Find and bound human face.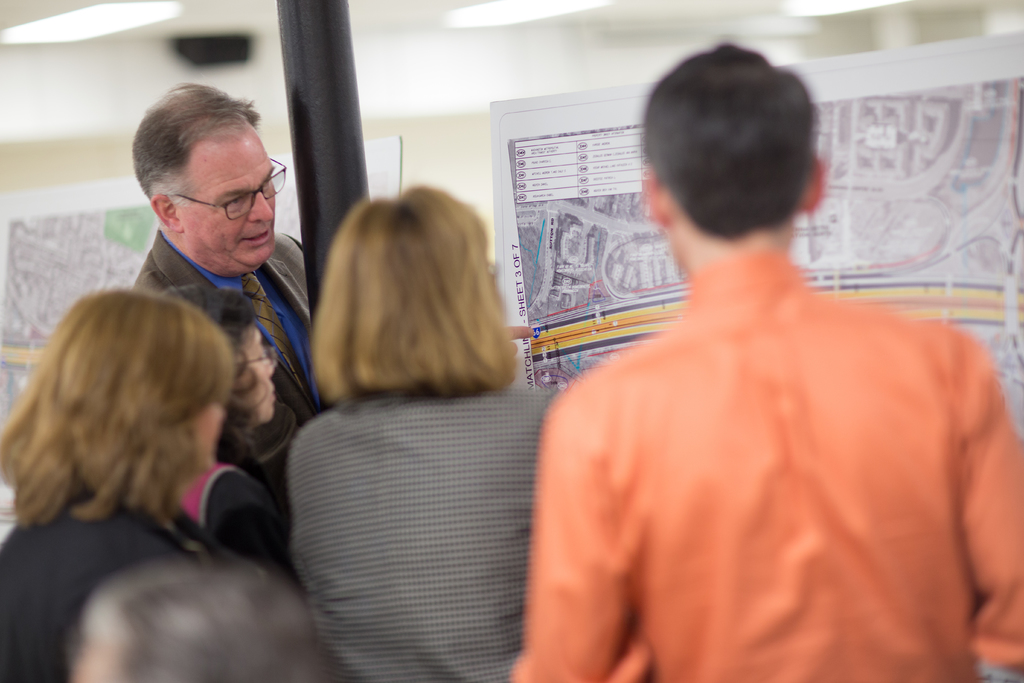
Bound: bbox(177, 139, 278, 270).
